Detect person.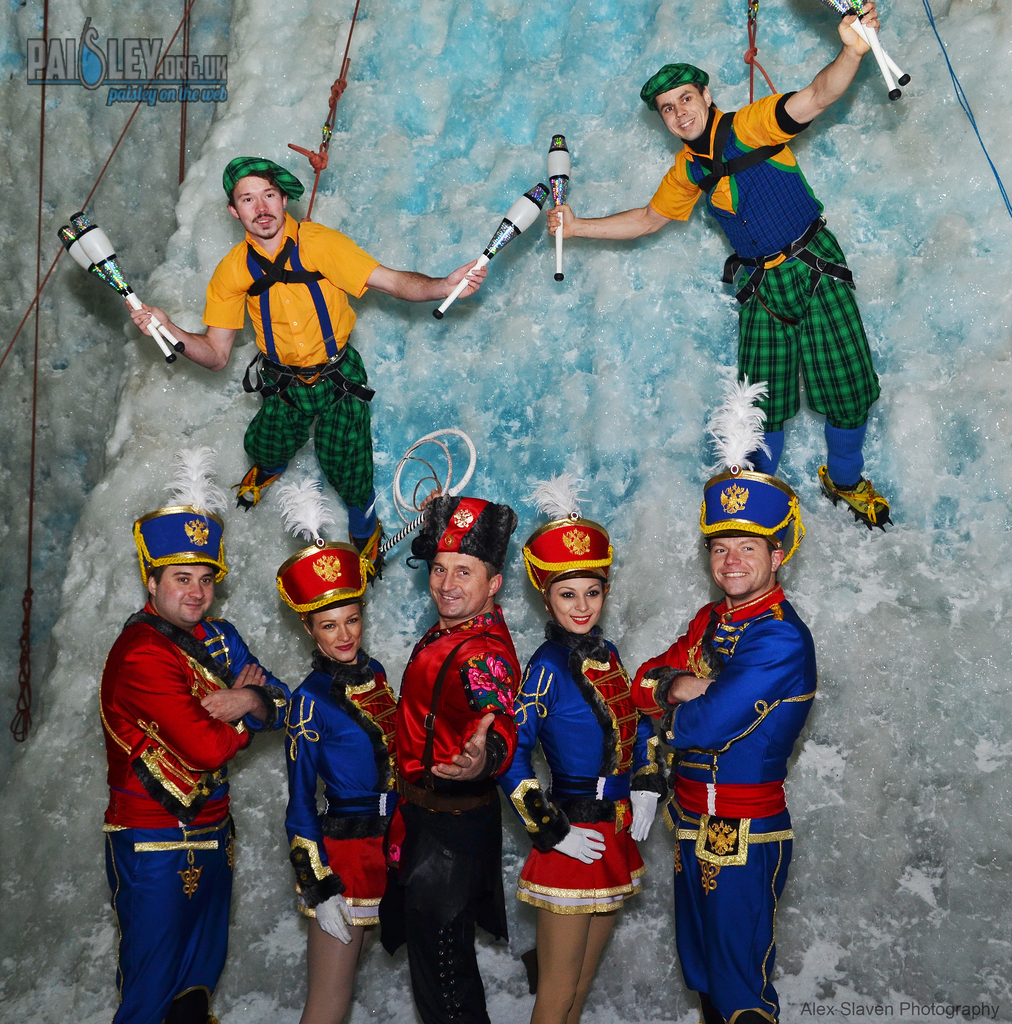
Detected at BBox(543, 0, 883, 533).
